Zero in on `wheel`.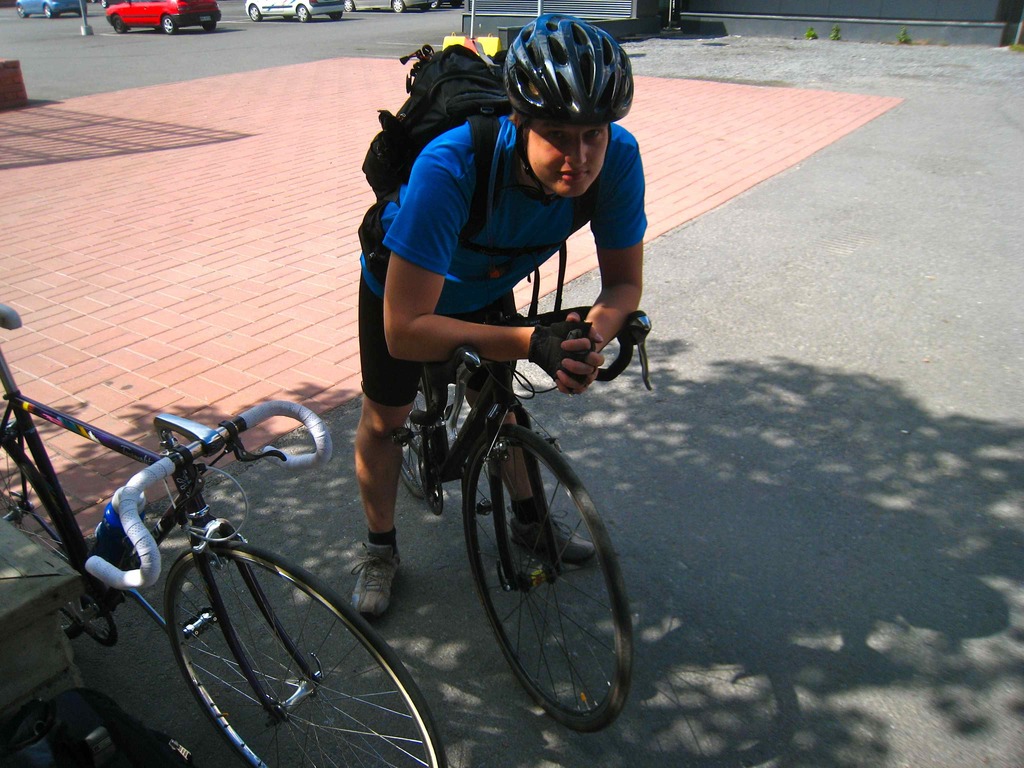
Zeroed in: {"left": 248, "top": 4, "right": 262, "bottom": 22}.
